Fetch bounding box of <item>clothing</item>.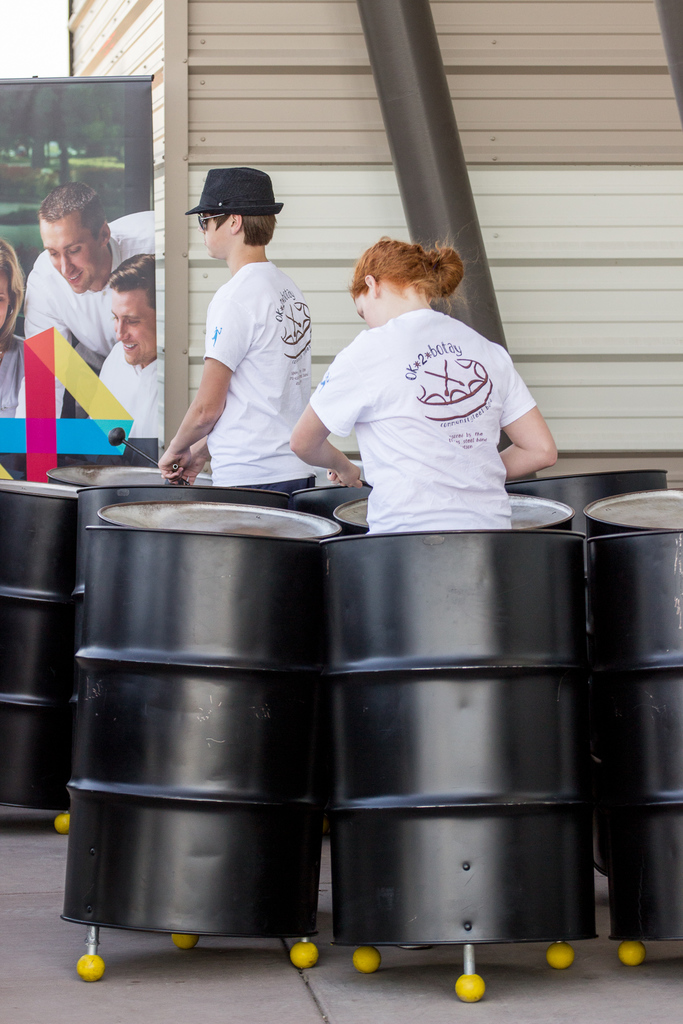
Bbox: bbox=(302, 292, 549, 520).
